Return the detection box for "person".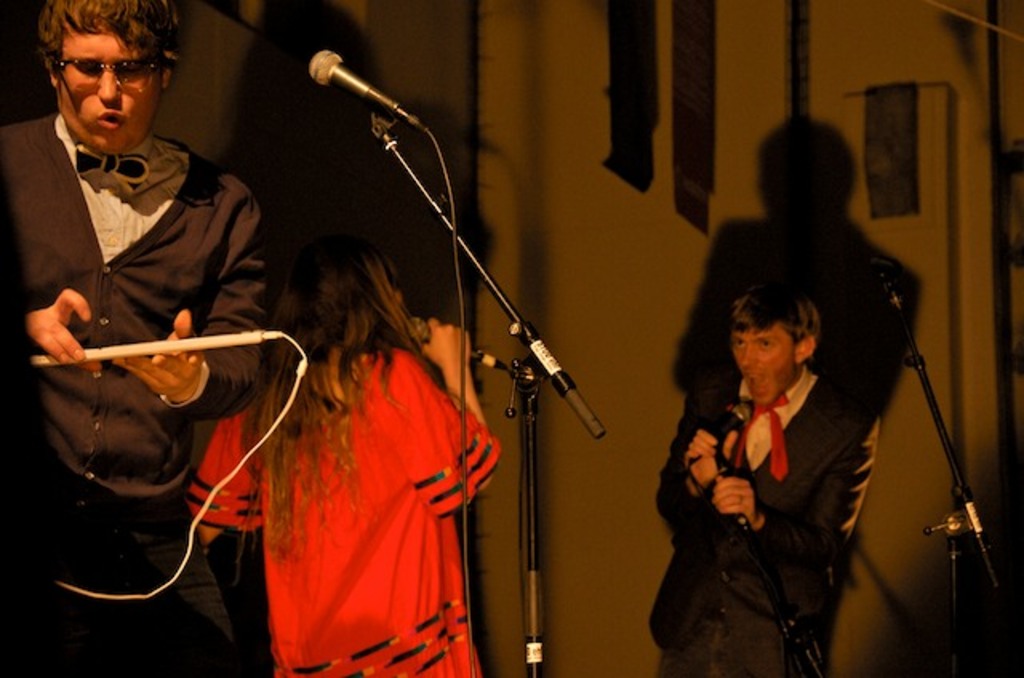
x1=640 y1=249 x2=867 y2=676.
